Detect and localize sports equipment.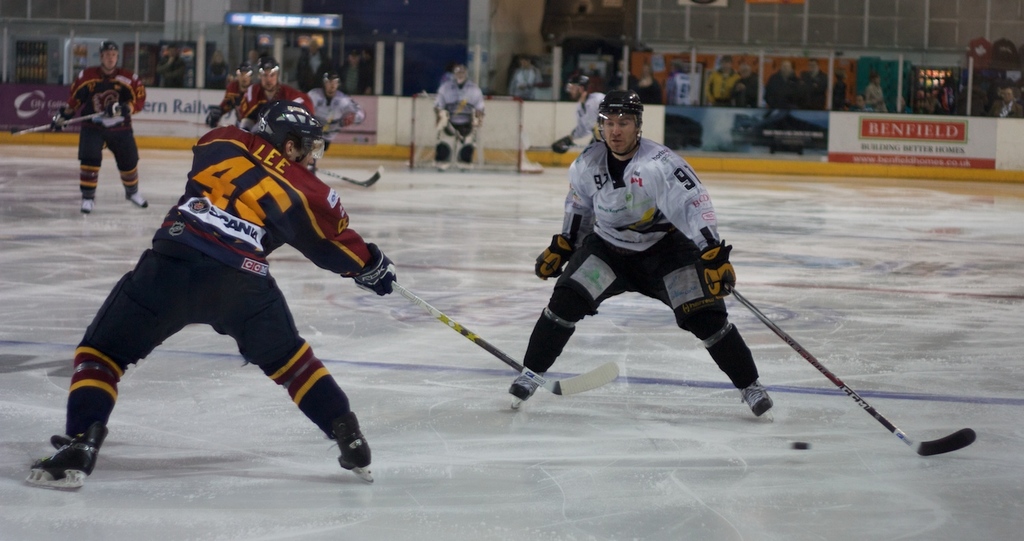
Localized at locate(21, 423, 108, 490).
